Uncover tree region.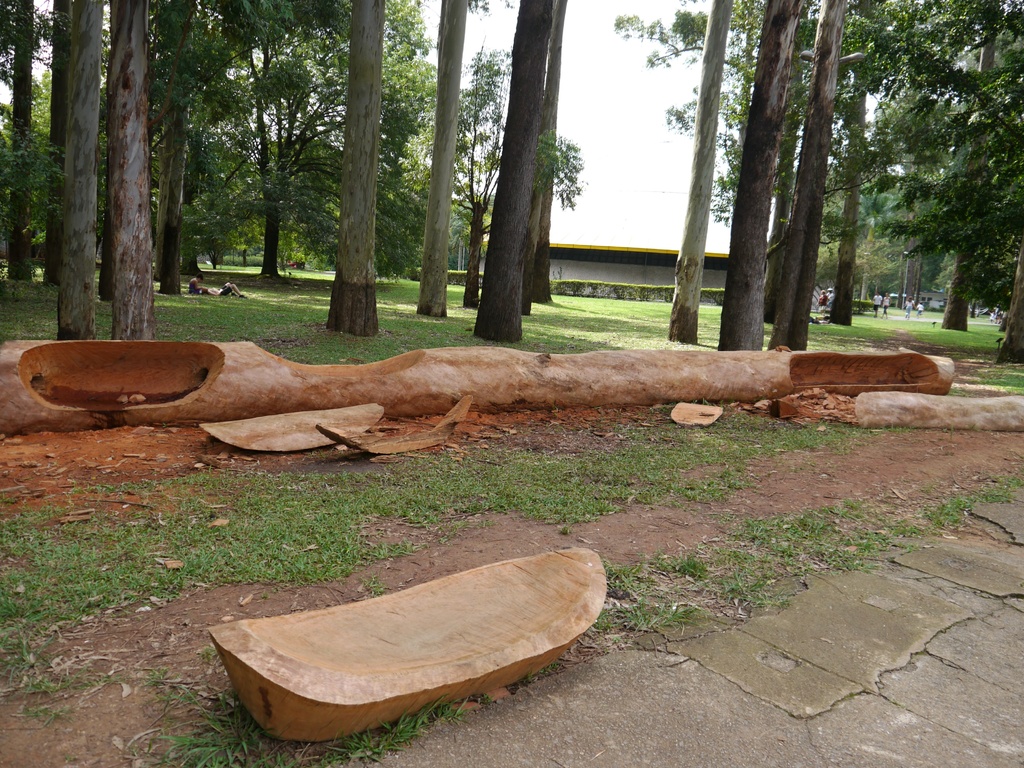
Uncovered: 668:0:737:346.
